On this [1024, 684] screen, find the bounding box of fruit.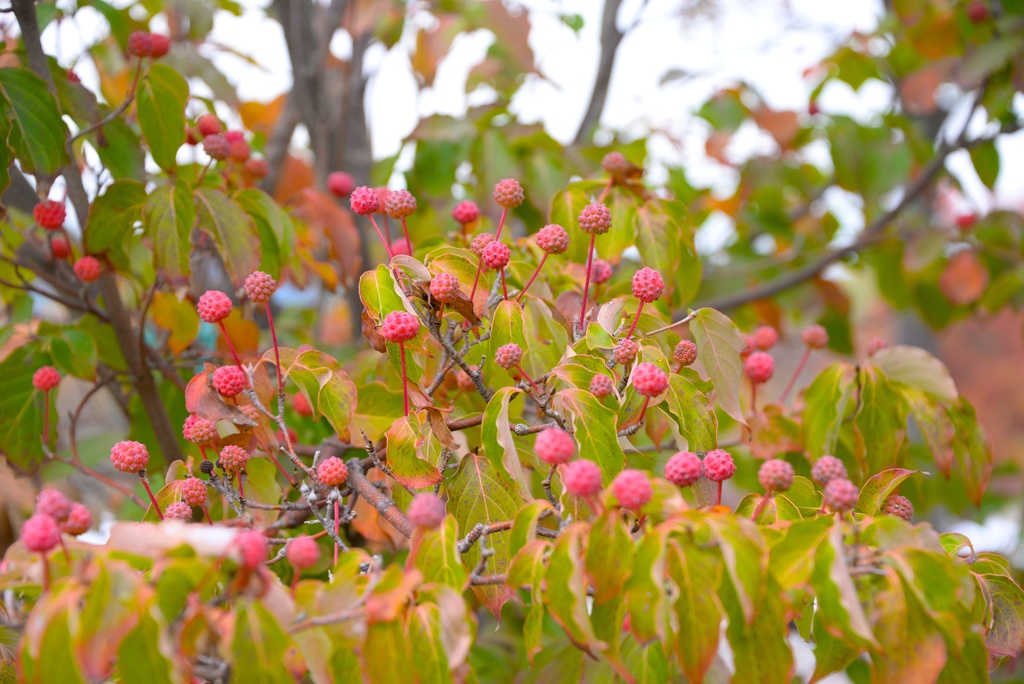
Bounding box: Rect(708, 450, 736, 487).
